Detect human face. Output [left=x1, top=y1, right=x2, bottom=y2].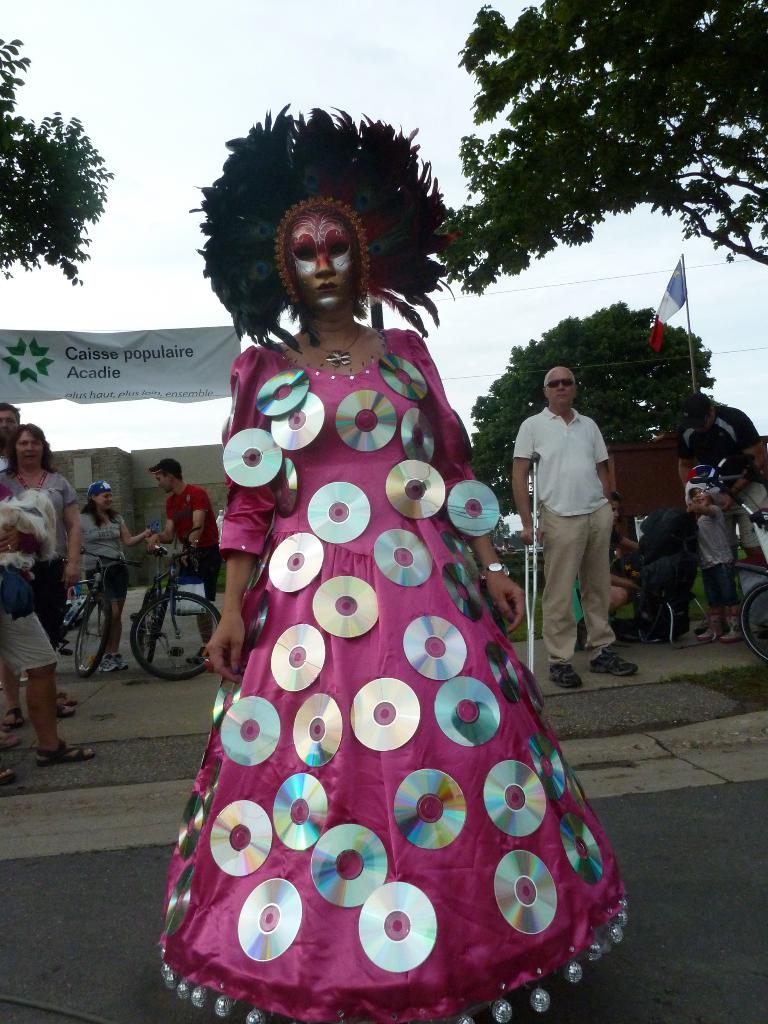
[left=17, top=431, right=50, bottom=472].
